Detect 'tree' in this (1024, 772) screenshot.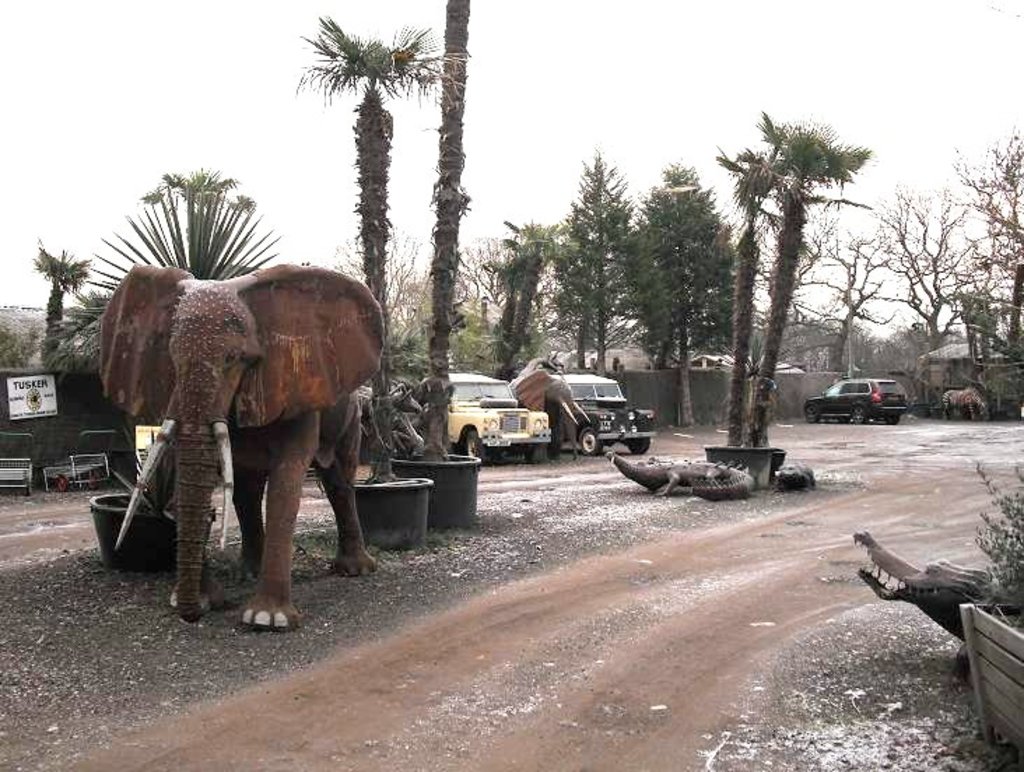
Detection: (left=501, top=217, right=569, bottom=371).
